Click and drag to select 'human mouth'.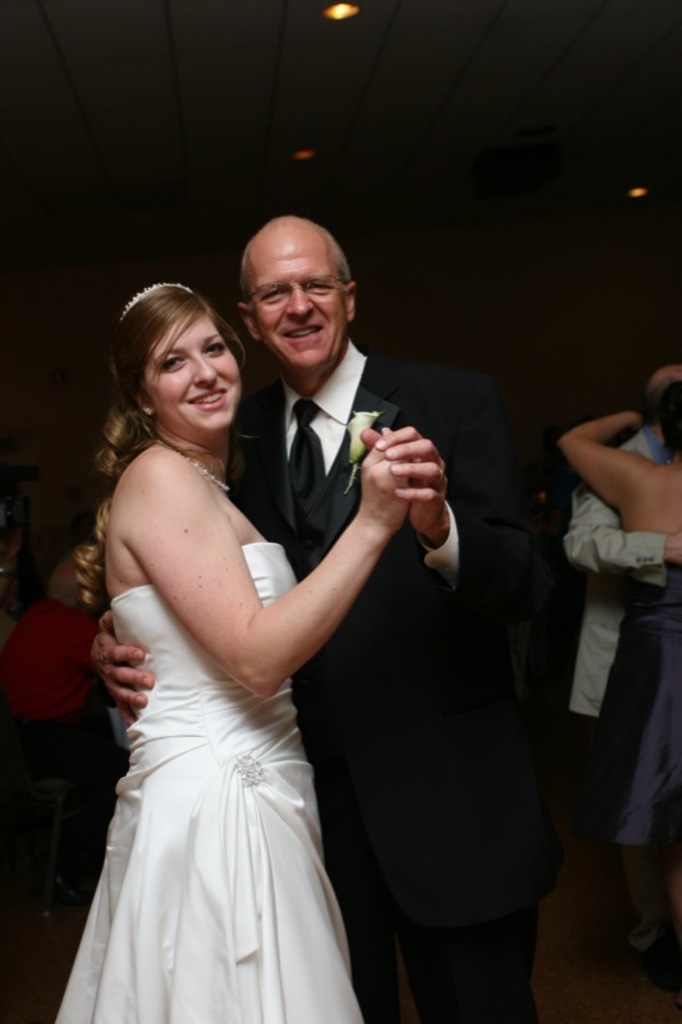
Selection: [276, 312, 328, 349].
